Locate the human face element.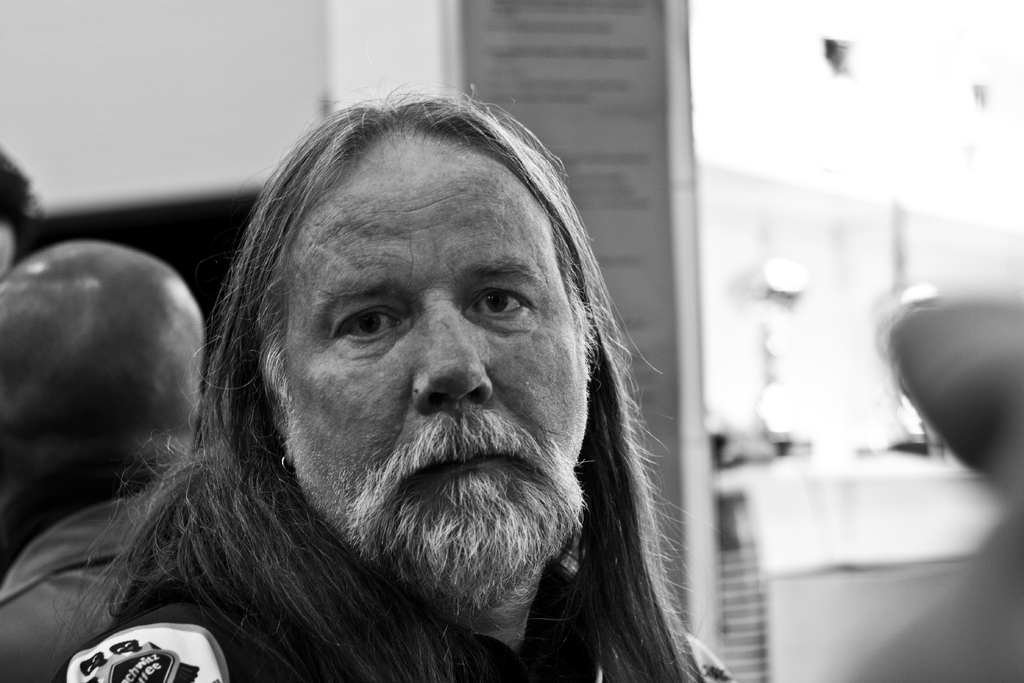
Element bbox: x1=273 y1=142 x2=584 y2=589.
